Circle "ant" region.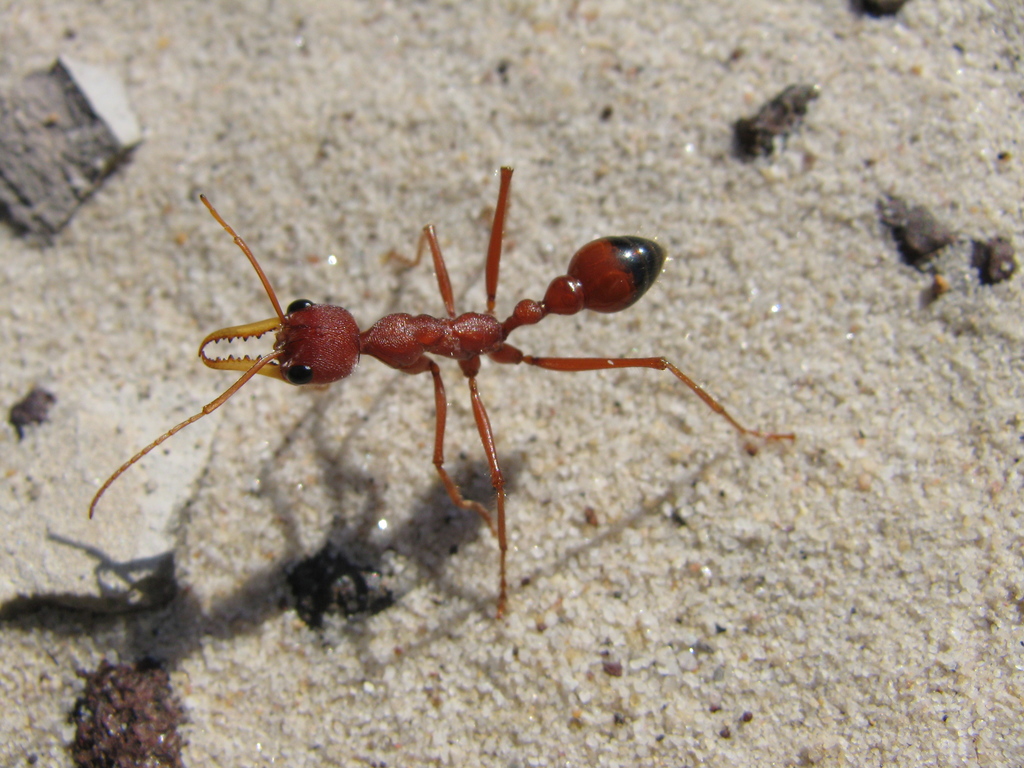
Region: 93:173:793:617.
